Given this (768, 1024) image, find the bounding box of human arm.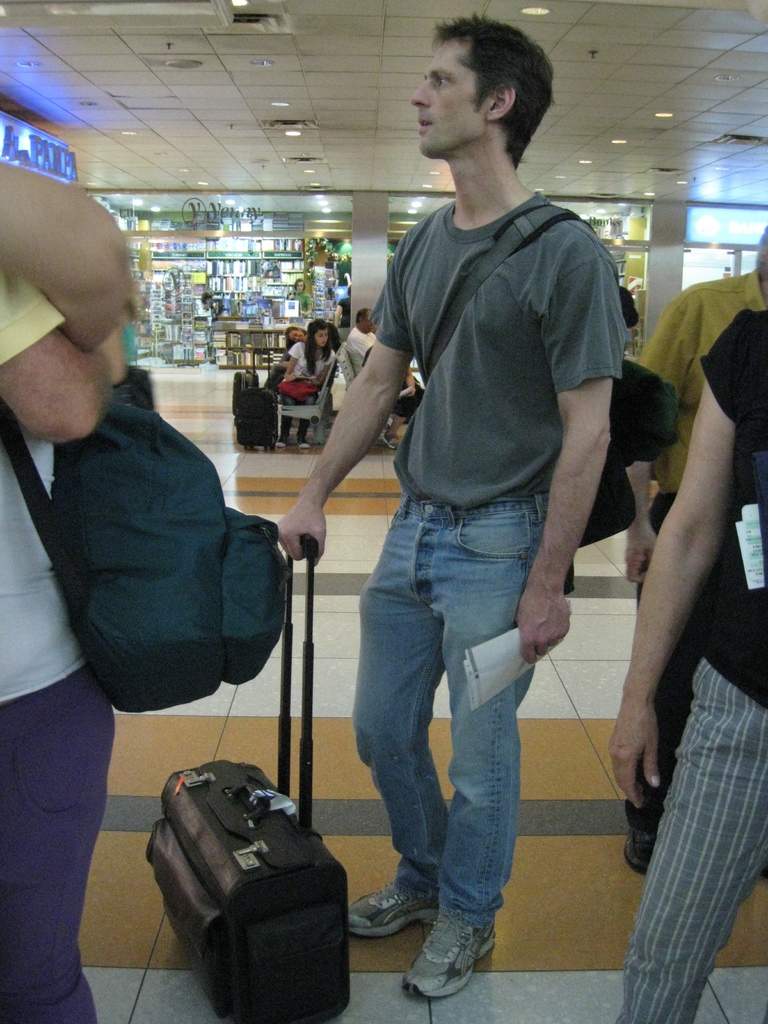
611 266 685 572.
